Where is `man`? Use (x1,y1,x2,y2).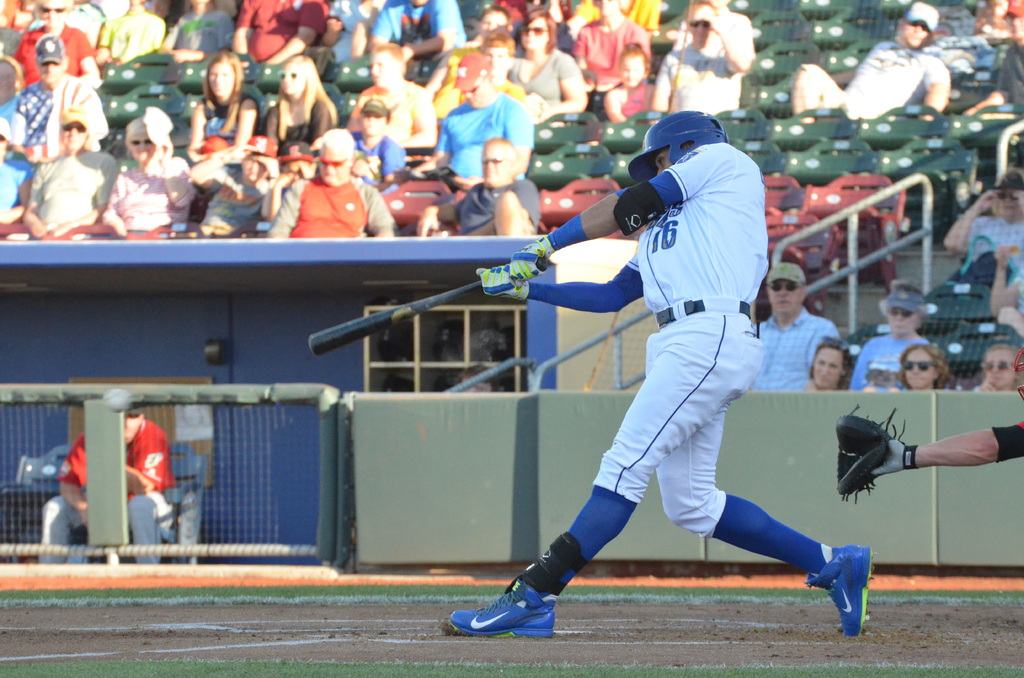
(790,0,948,125).
